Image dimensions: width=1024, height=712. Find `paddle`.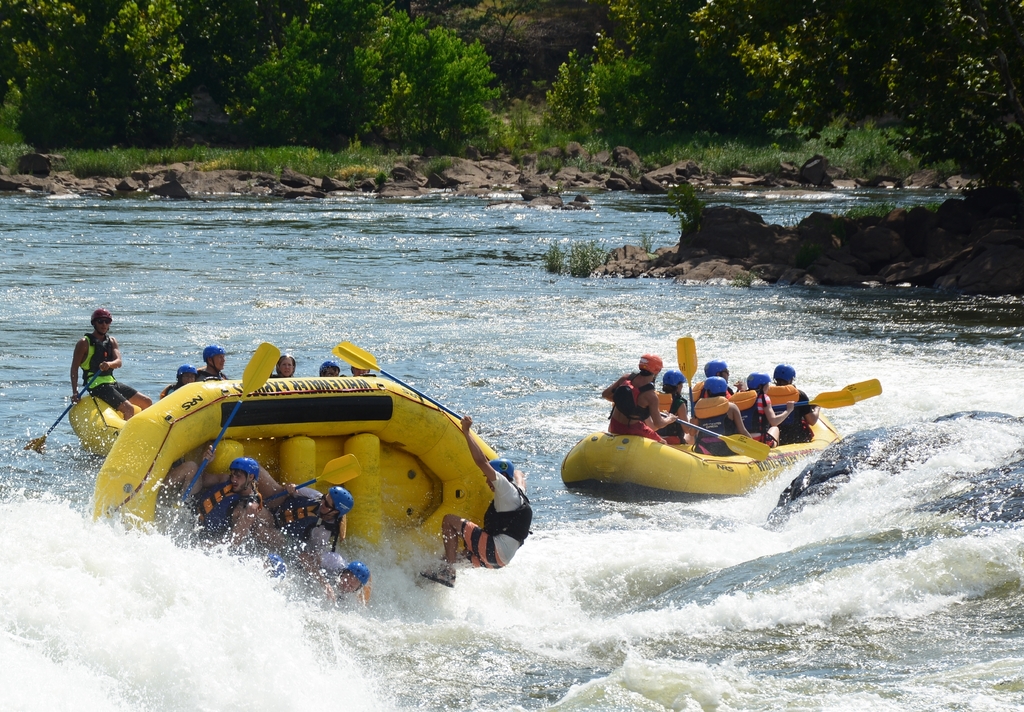
[x1=334, y1=332, x2=513, y2=479].
